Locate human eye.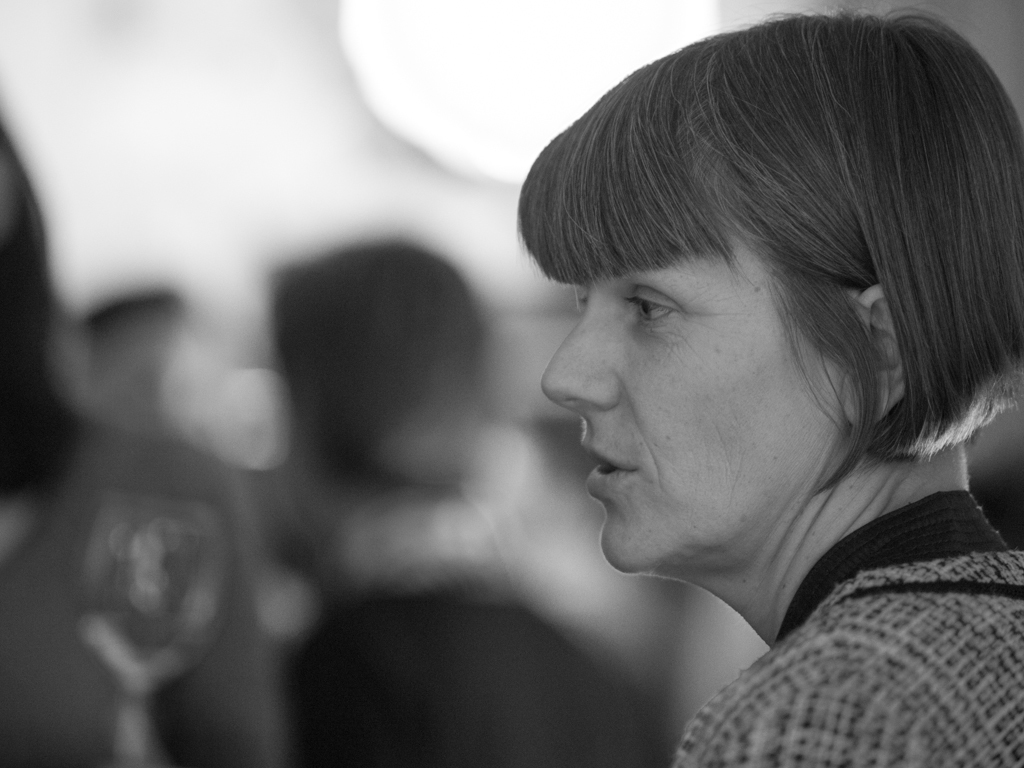
Bounding box: 624/291/682/327.
